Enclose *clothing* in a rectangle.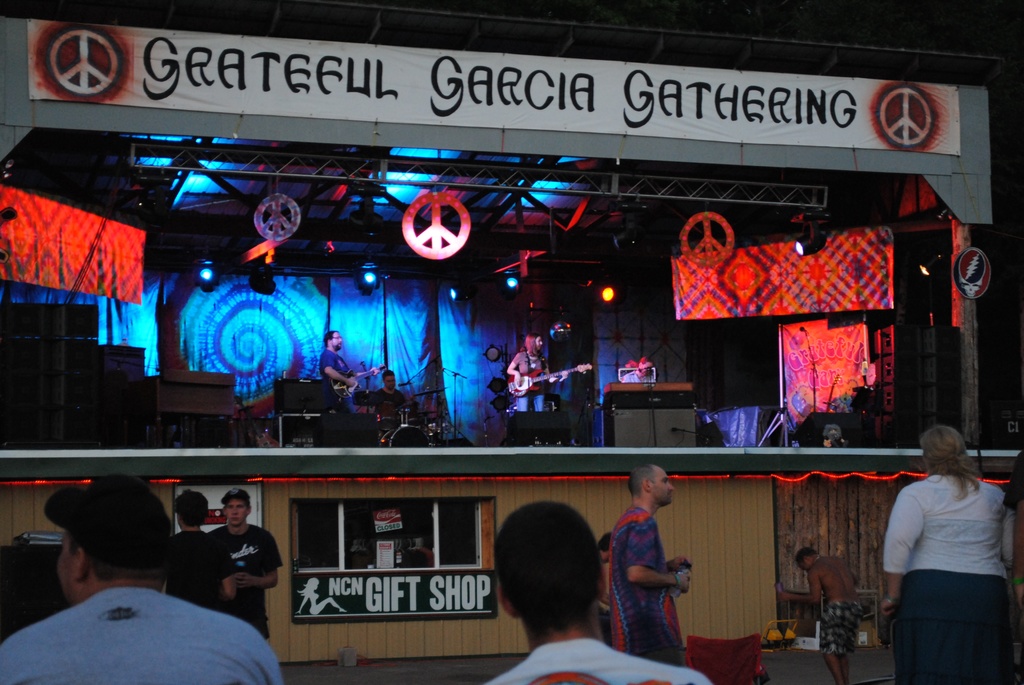
601:503:697:675.
